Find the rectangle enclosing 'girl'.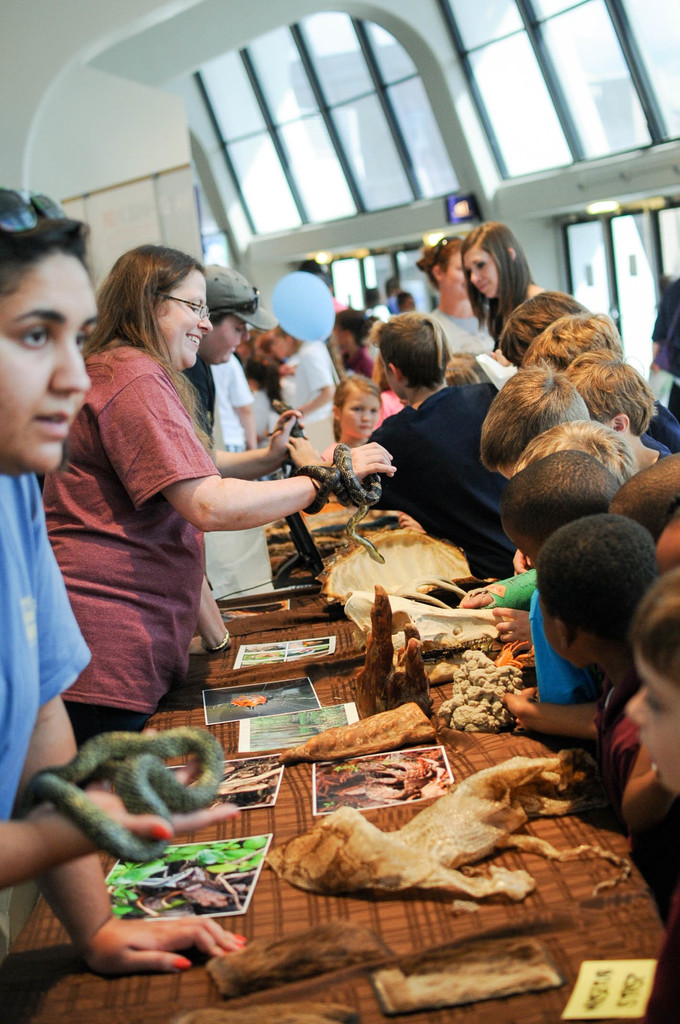
bbox(323, 372, 382, 464).
